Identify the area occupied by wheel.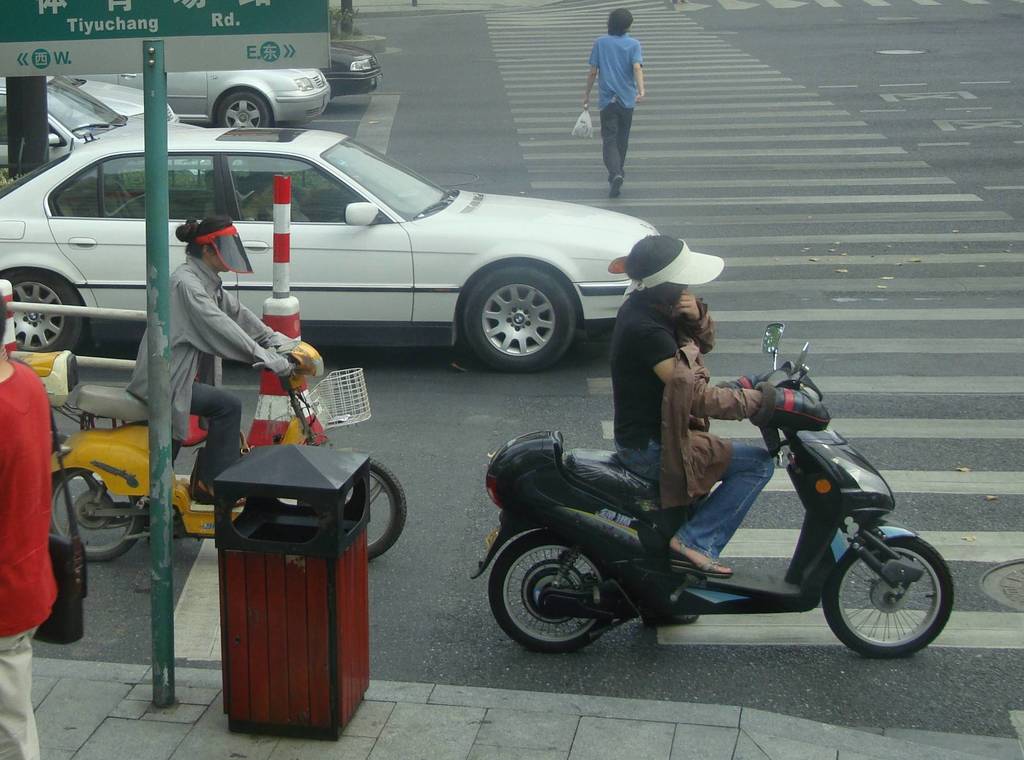
Area: bbox(465, 264, 575, 374).
